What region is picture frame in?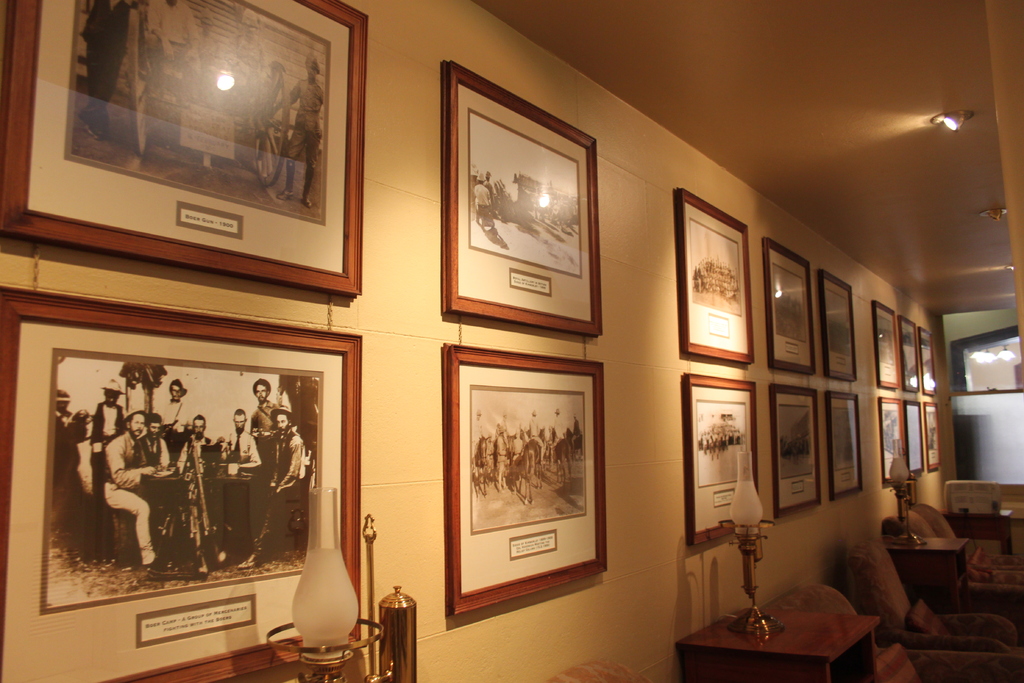
[left=829, top=390, right=871, bottom=497].
